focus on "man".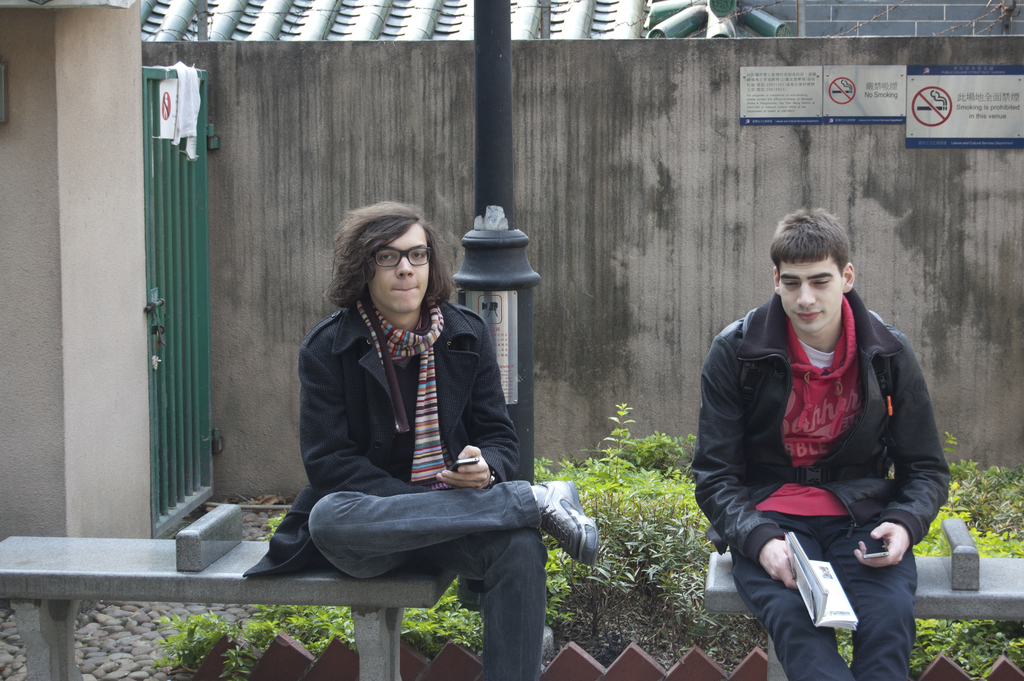
Focused at pyautogui.locateOnScreen(692, 207, 955, 680).
